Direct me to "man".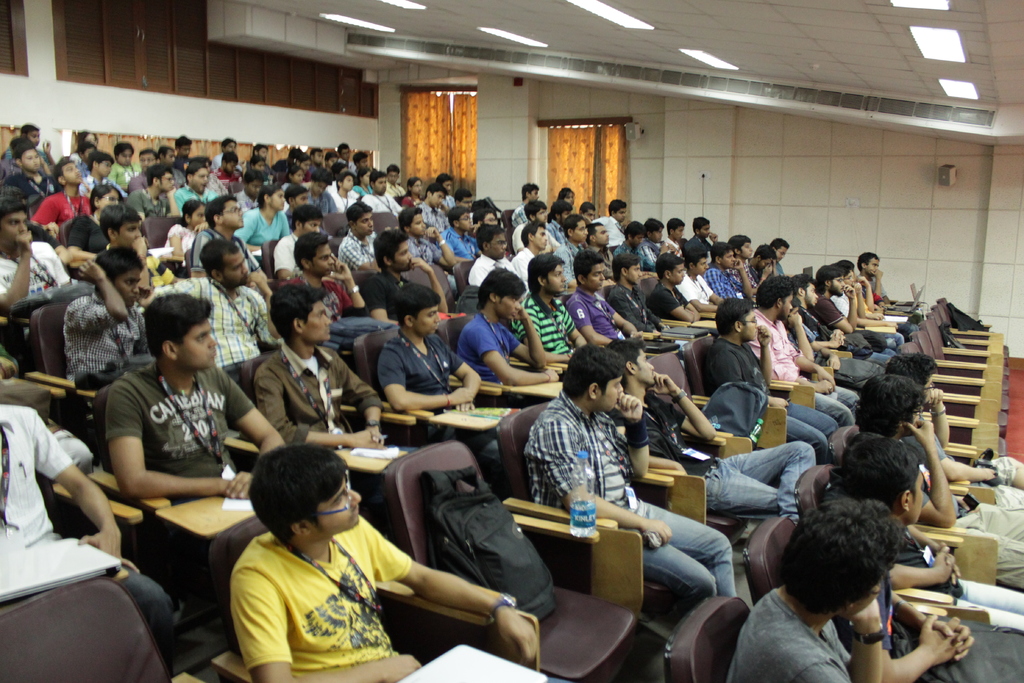
Direction: box(824, 432, 1023, 682).
